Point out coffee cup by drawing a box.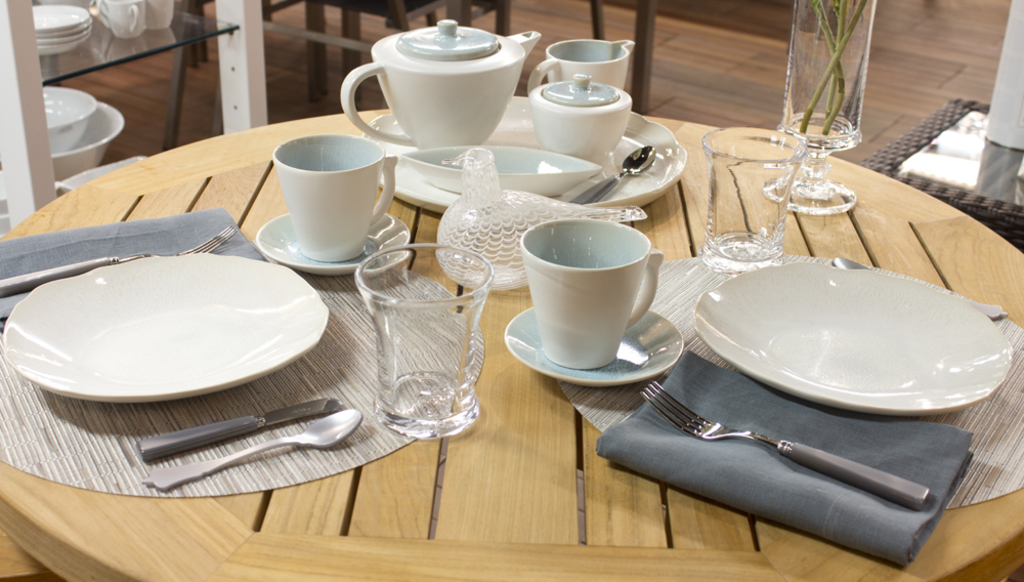
left=515, top=212, right=664, bottom=372.
